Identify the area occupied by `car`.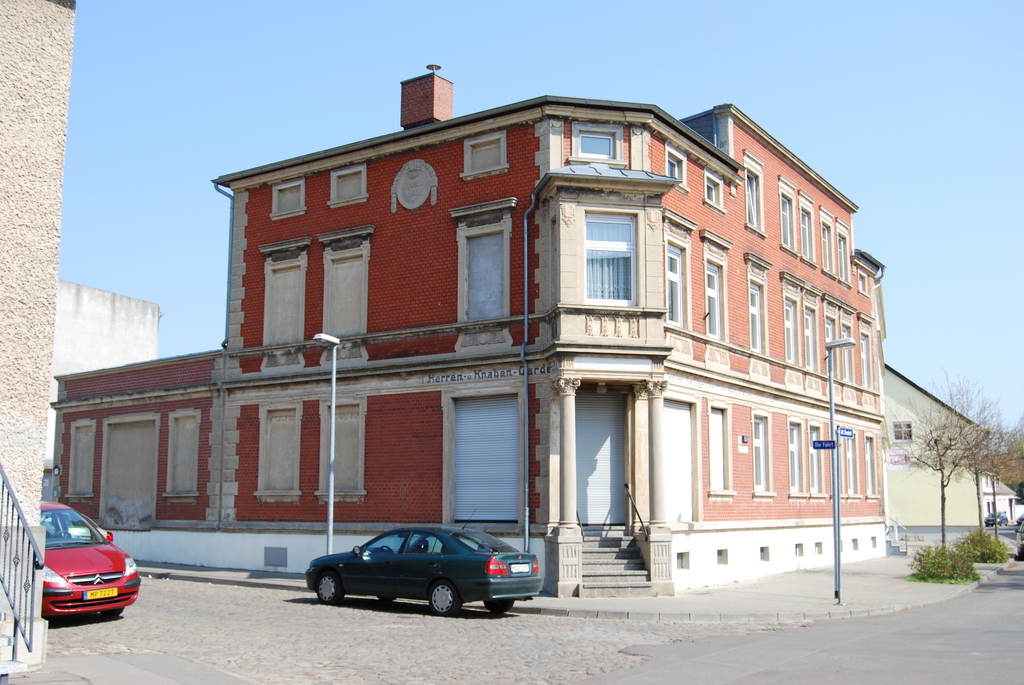
Area: select_region(1015, 520, 1023, 561).
